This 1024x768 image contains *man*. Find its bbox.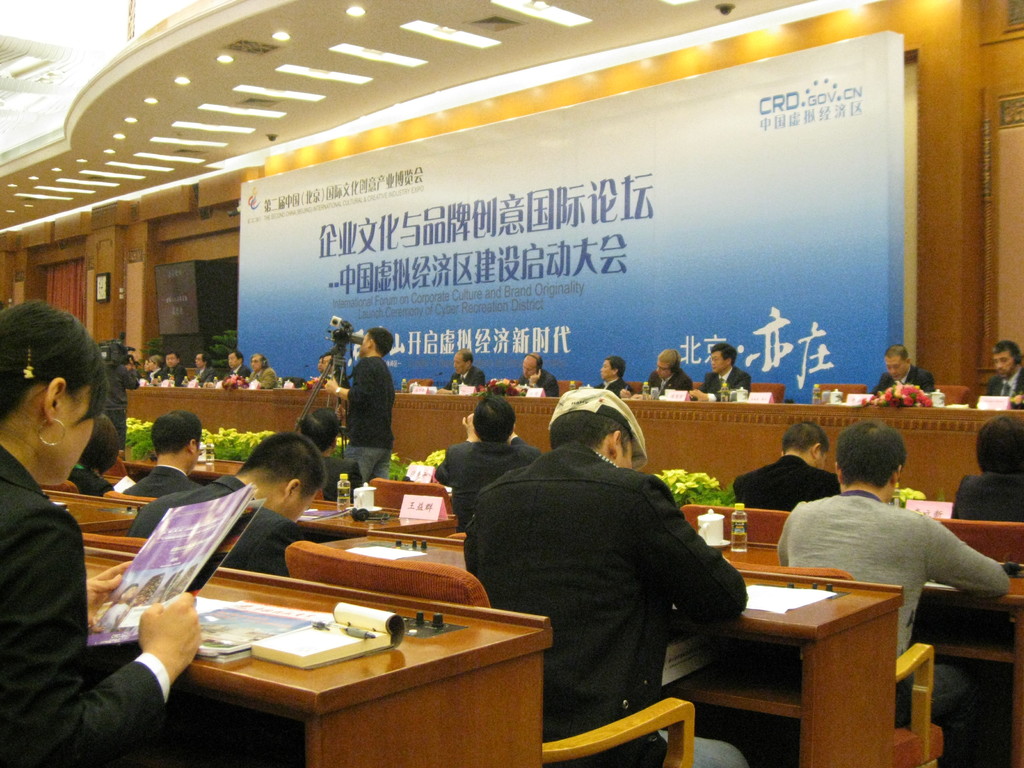
<box>433,393,542,529</box>.
